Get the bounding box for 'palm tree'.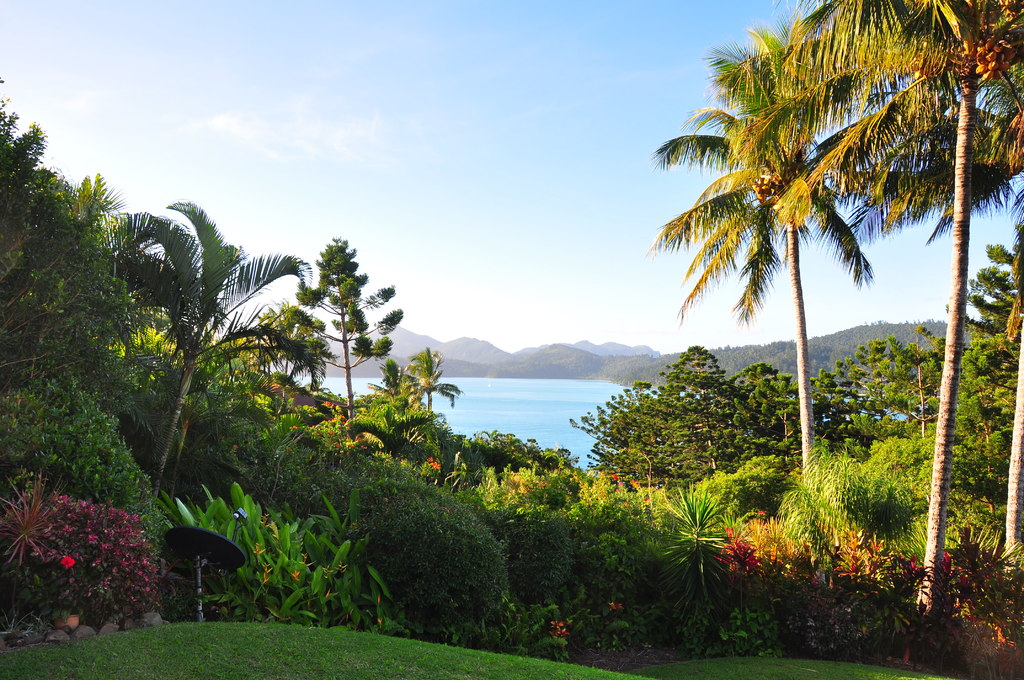
pyautogui.locateOnScreen(45, 154, 135, 259).
